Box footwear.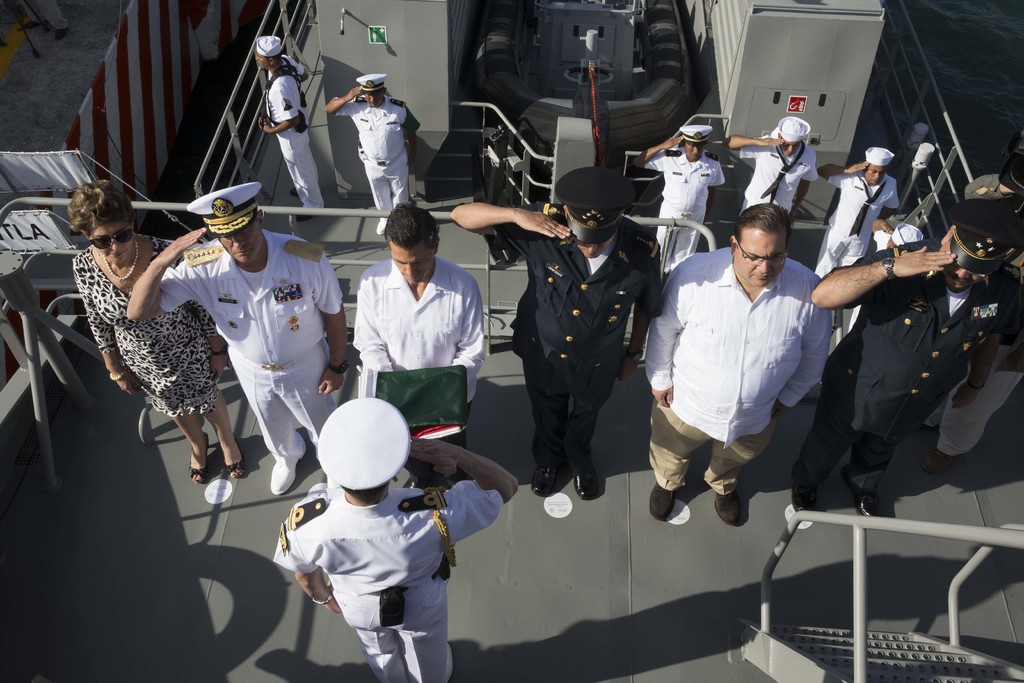
<bbox>187, 431, 211, 484</bbox>.
